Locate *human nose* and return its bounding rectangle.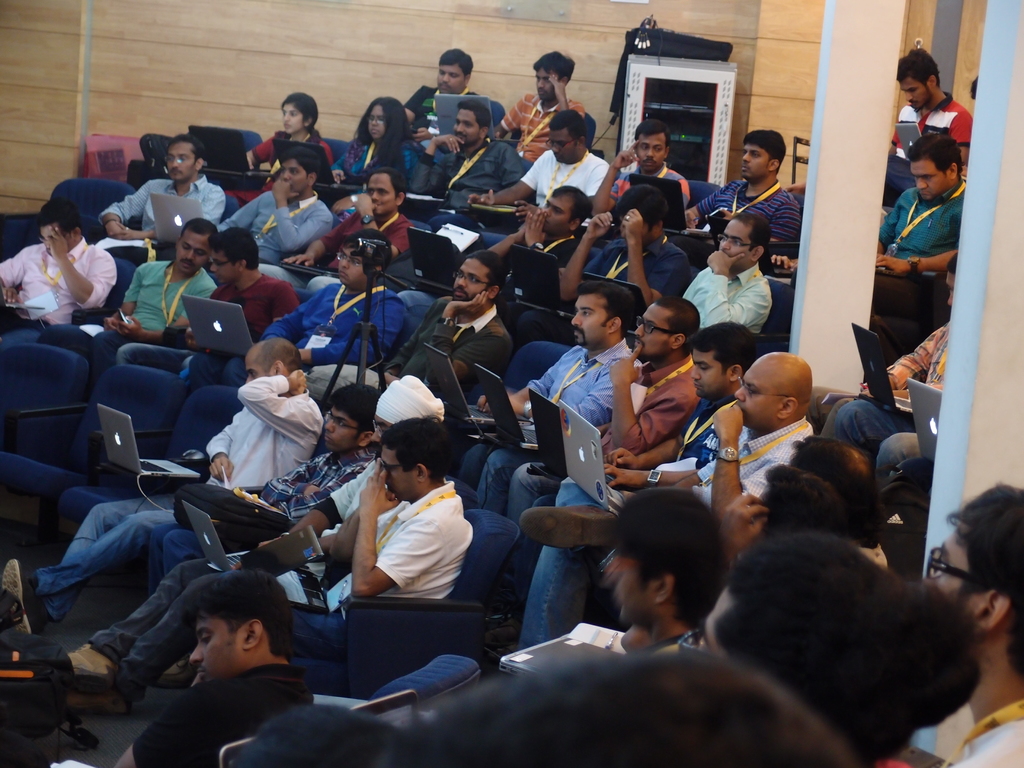
<region>731, 386, 747, 399</region>.
